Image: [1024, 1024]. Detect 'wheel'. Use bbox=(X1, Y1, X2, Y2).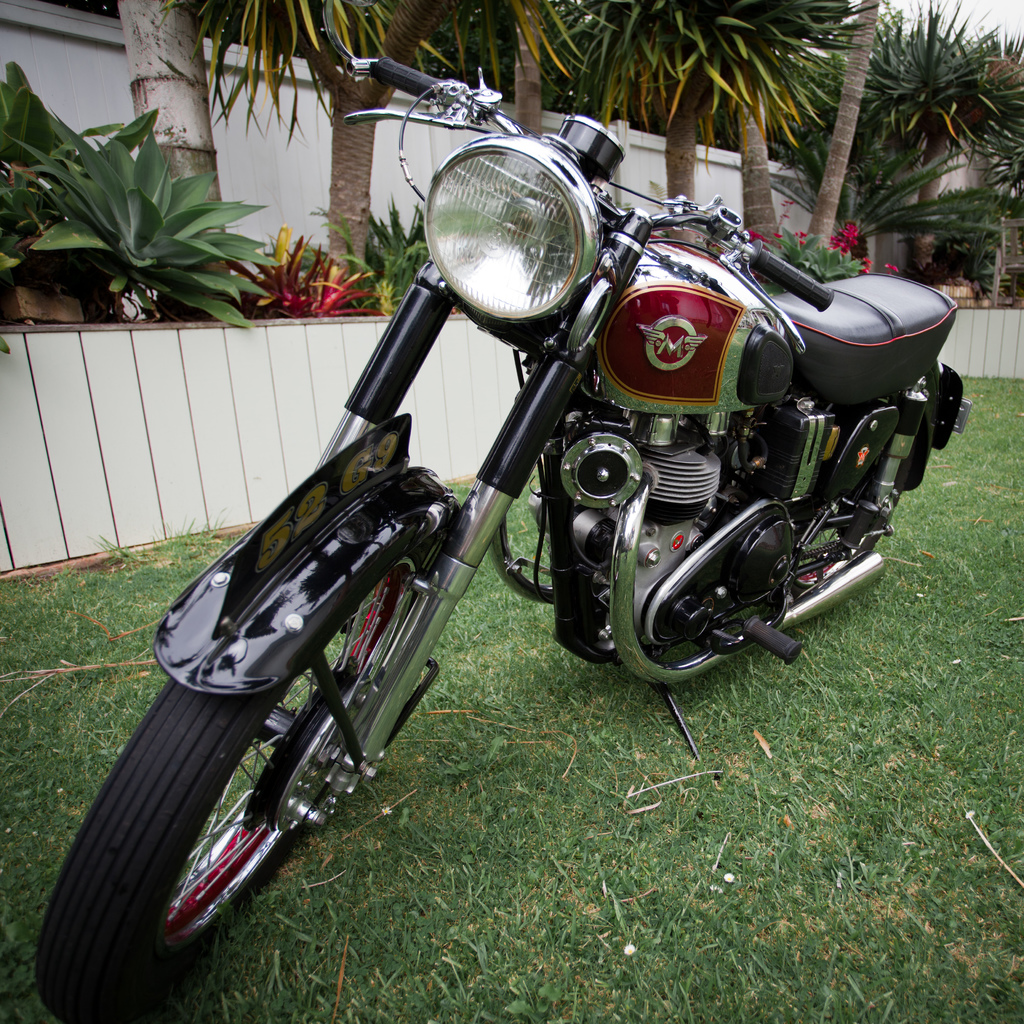
bbox=(65, 634, 394, 989).
